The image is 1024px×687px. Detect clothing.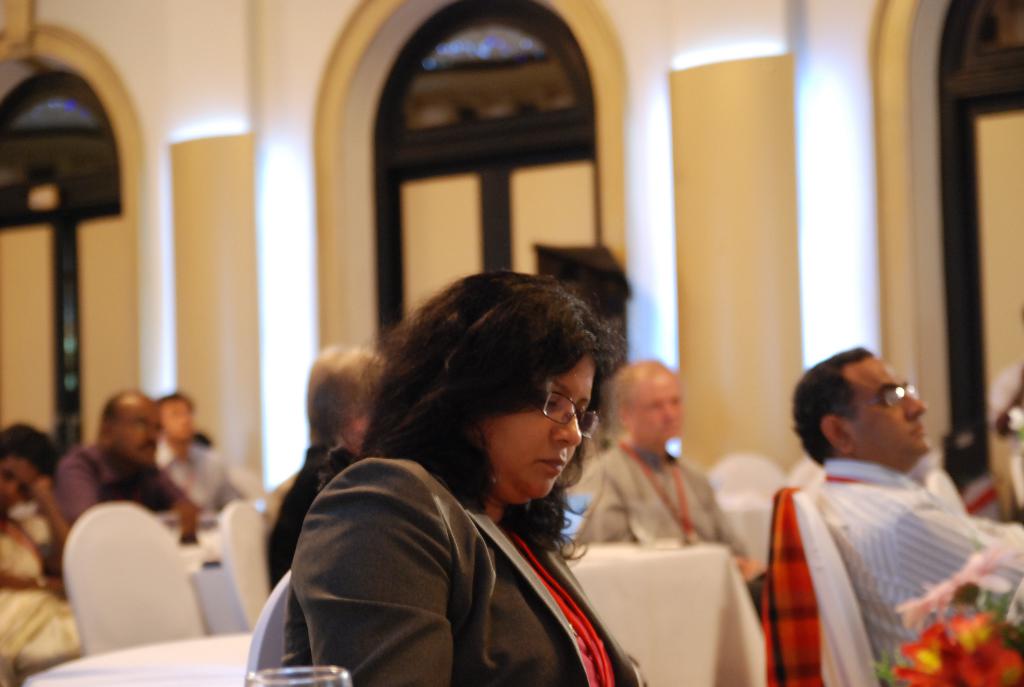
Detection: bbox(54, 436, 210, 526).
